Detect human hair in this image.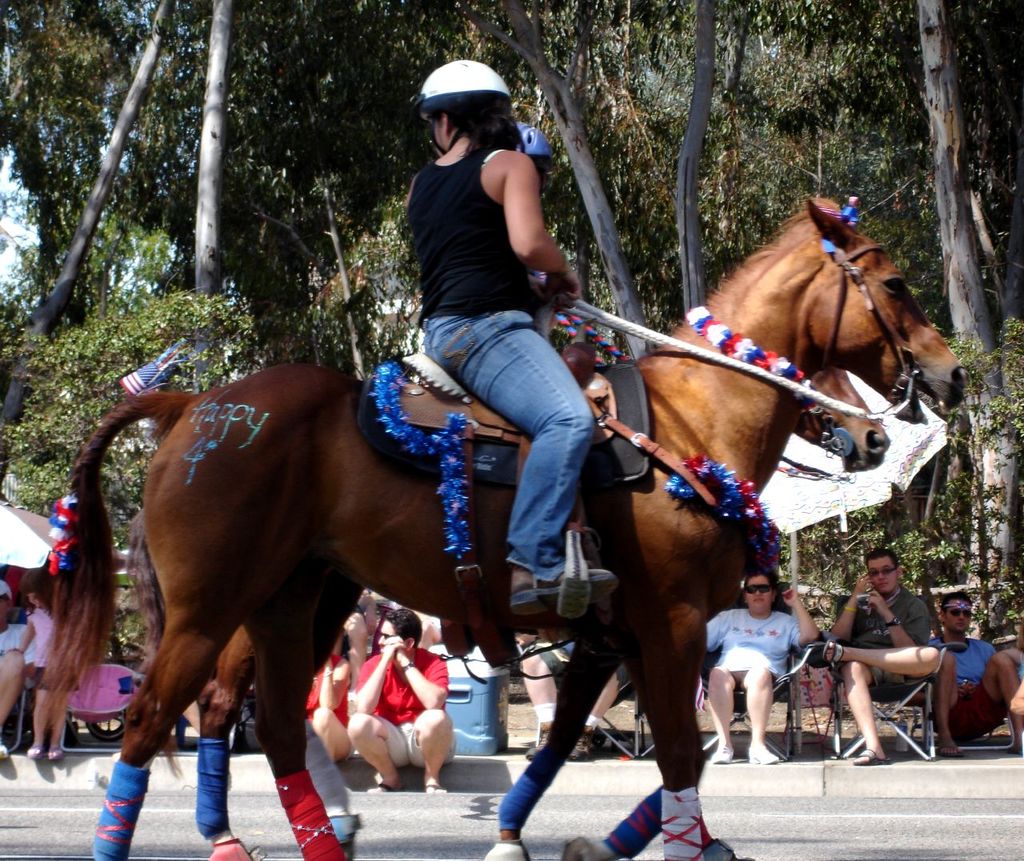
Detection: crop(382, 605, 422, 647).
